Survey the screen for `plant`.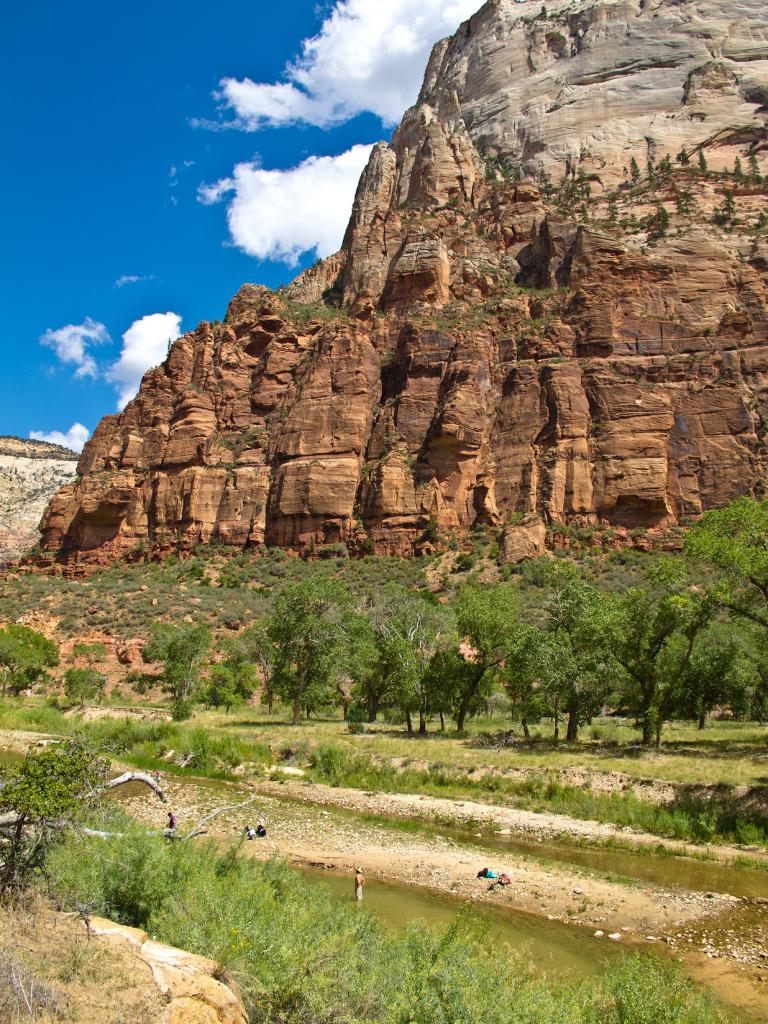
Survey found: x1=216 y1=380 x2=225 y2=394.
